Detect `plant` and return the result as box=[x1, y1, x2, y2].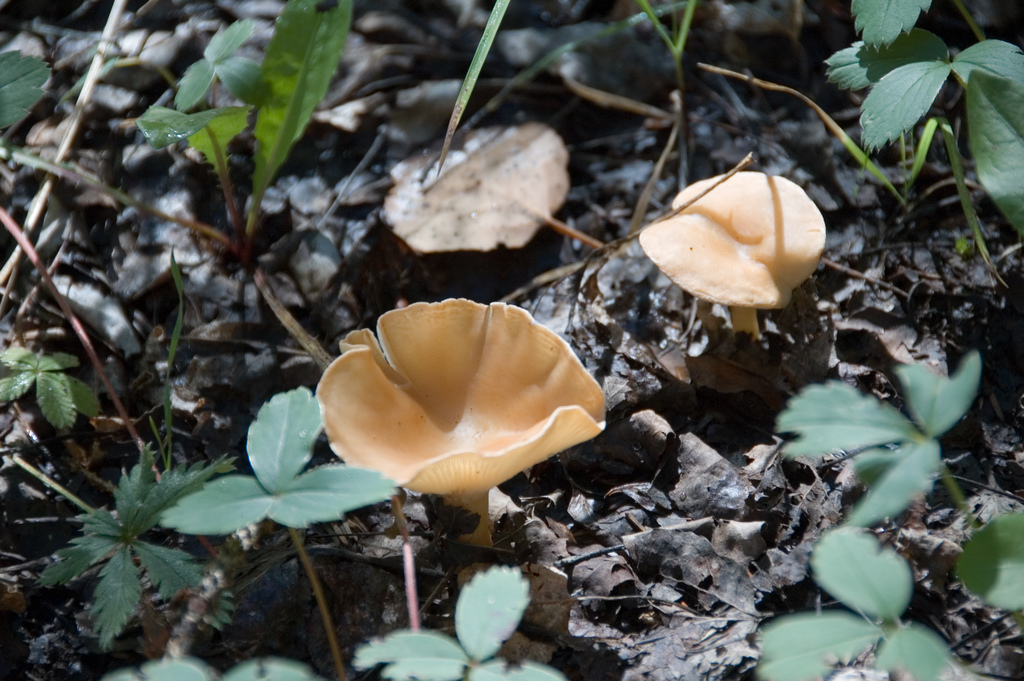
box=[308, 288, 611, 592].
